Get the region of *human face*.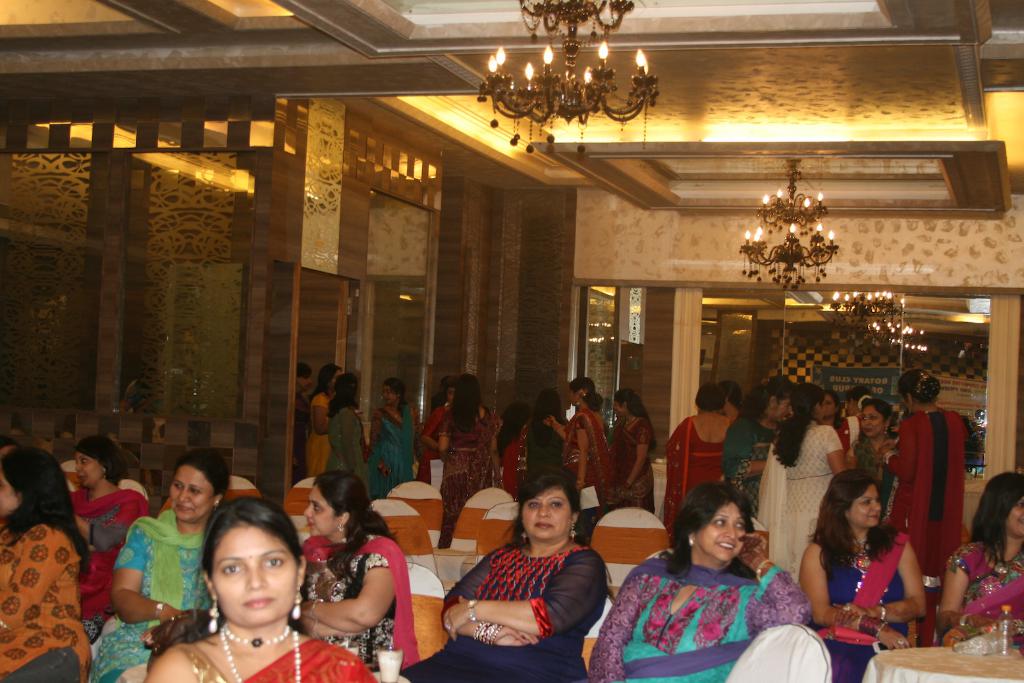
x1=302 y1=479 x2=345 y2=528.
